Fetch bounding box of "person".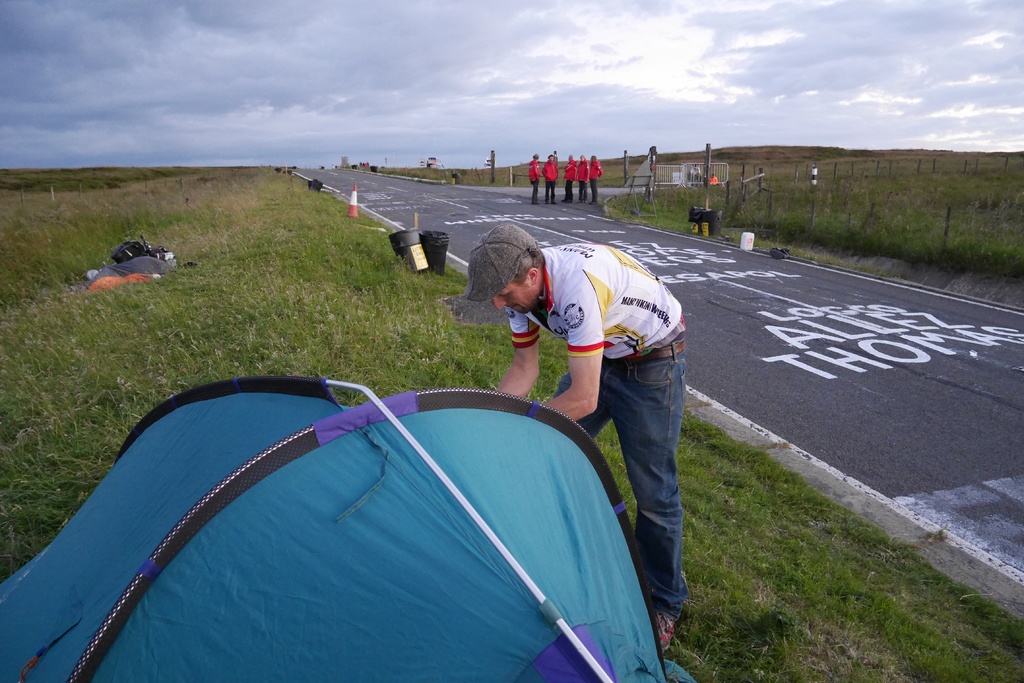
Bbox: (x1=524, y1=148, x2=541, y2=207).
